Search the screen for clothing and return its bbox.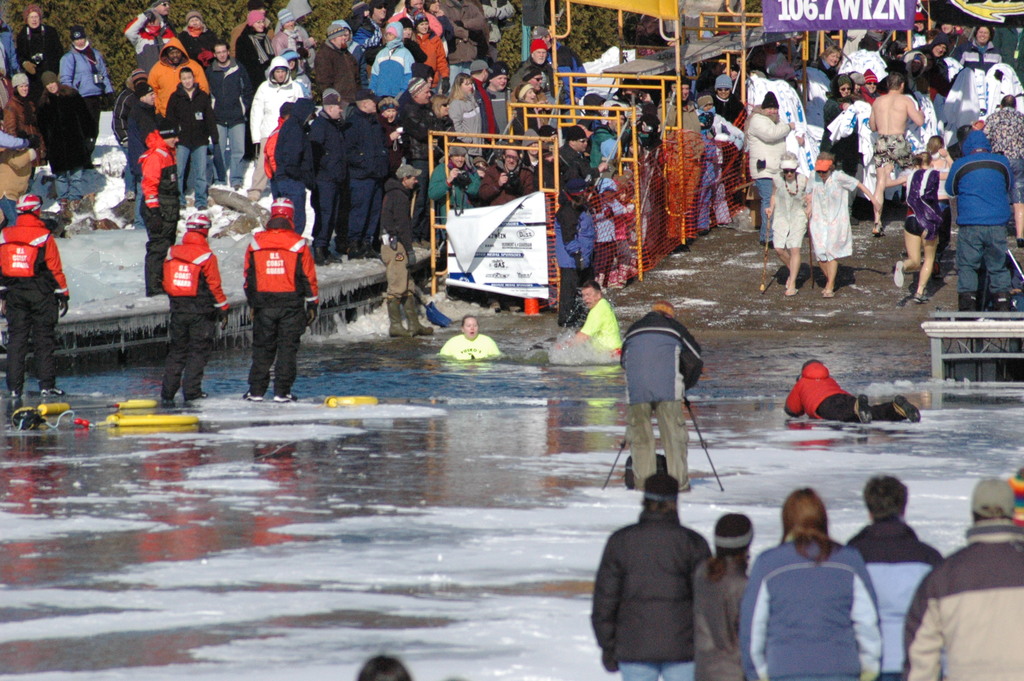
Found: x1=691, y1=575, x2=755, y2=677.
